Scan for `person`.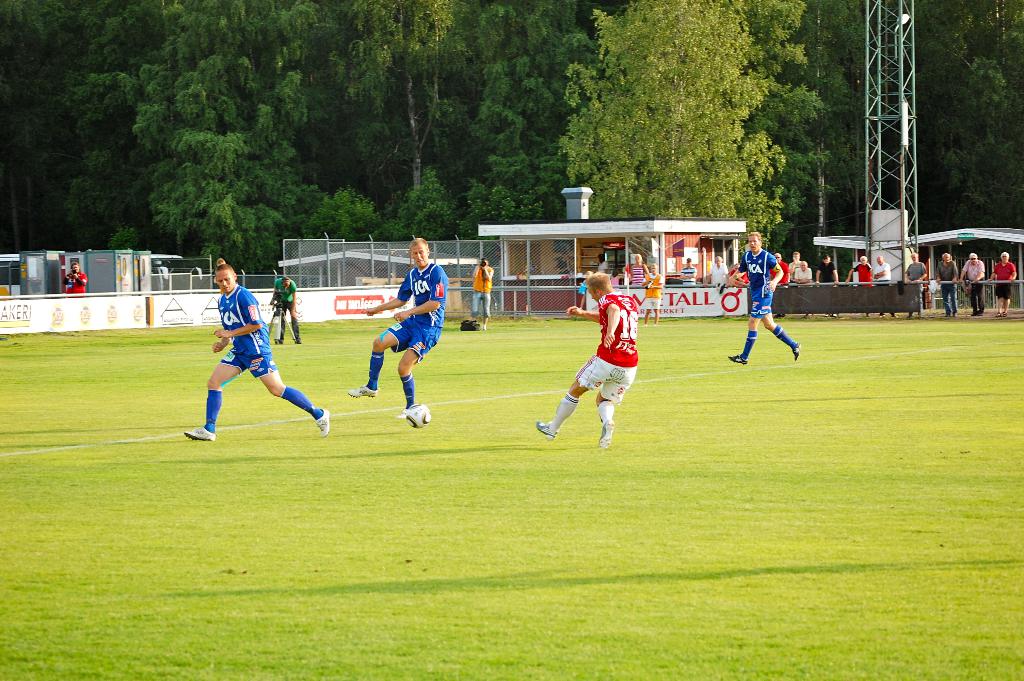
Scan result: region(347, 235, 449, 422).
